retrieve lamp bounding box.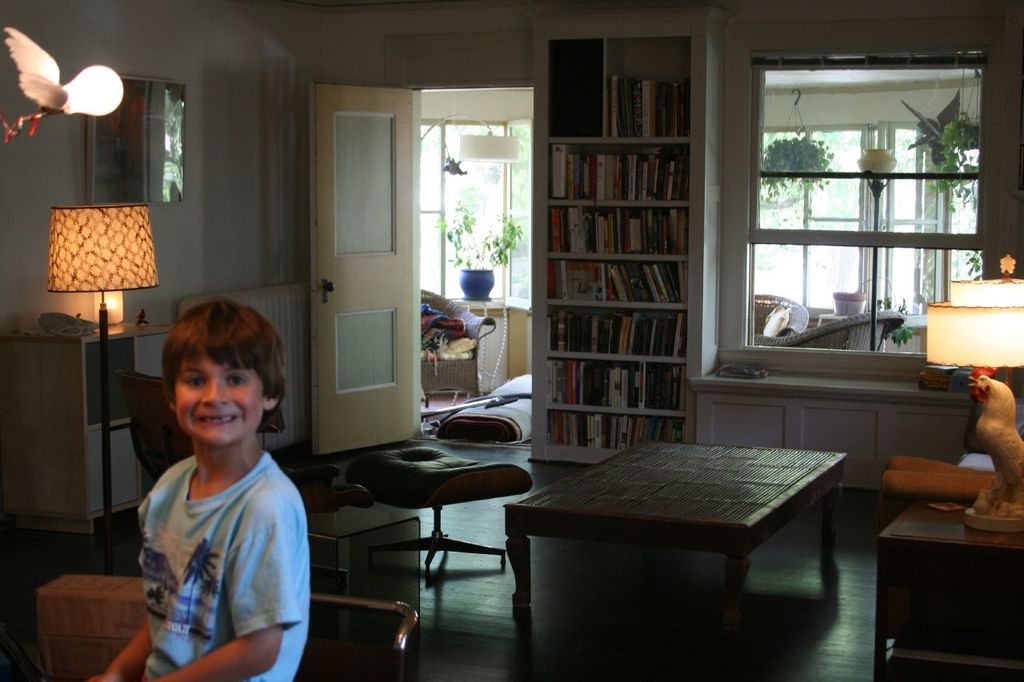
Bounding box: (x1=91, y1=292, x2=126, y2=326).
